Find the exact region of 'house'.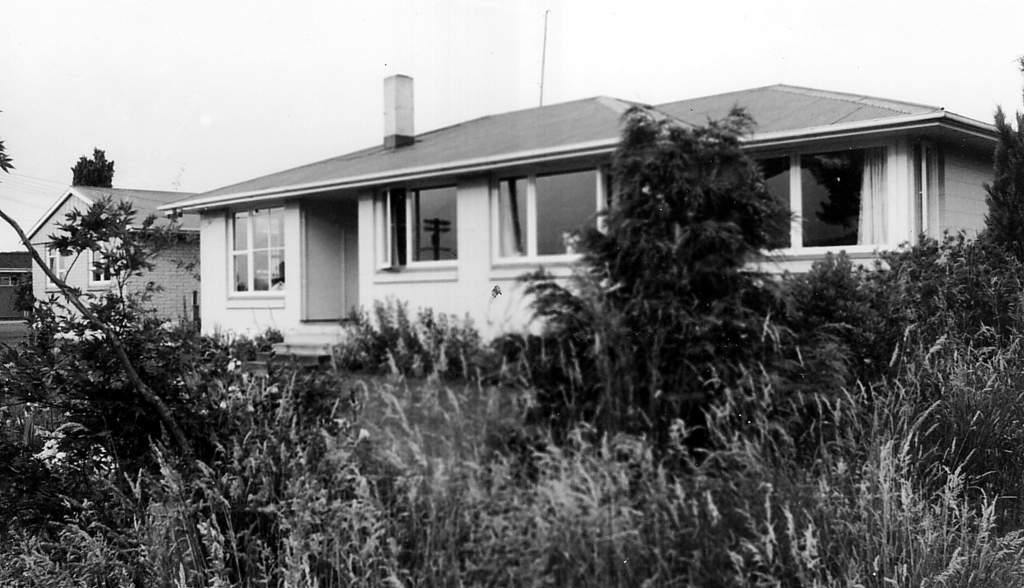
Exact region: (177,49,1008,451).
